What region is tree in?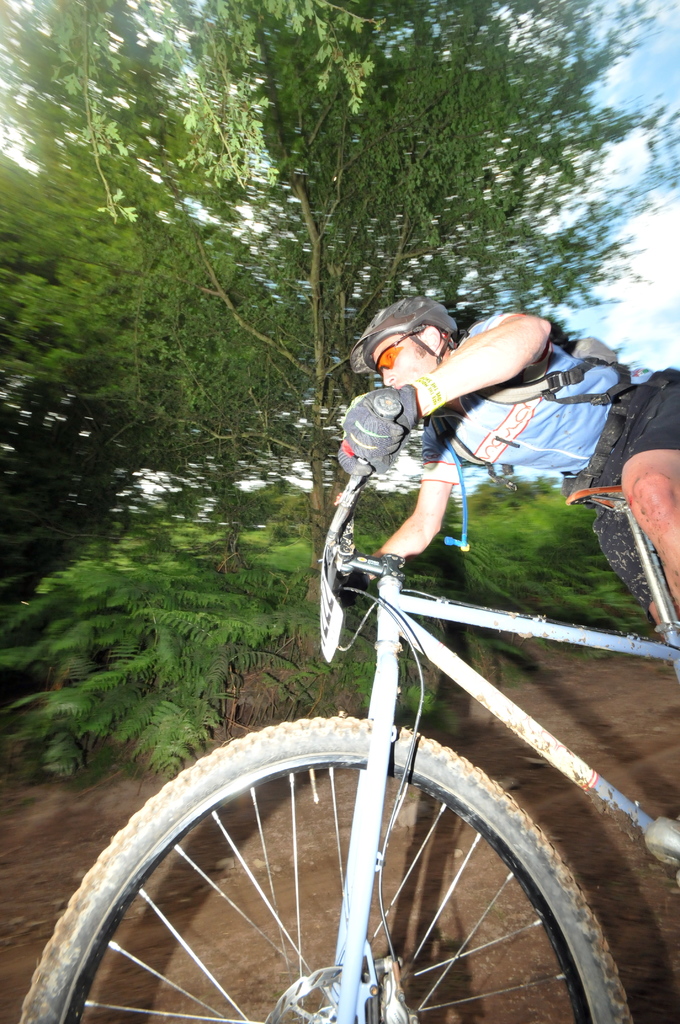
crop(1, 0, 679, 572).
